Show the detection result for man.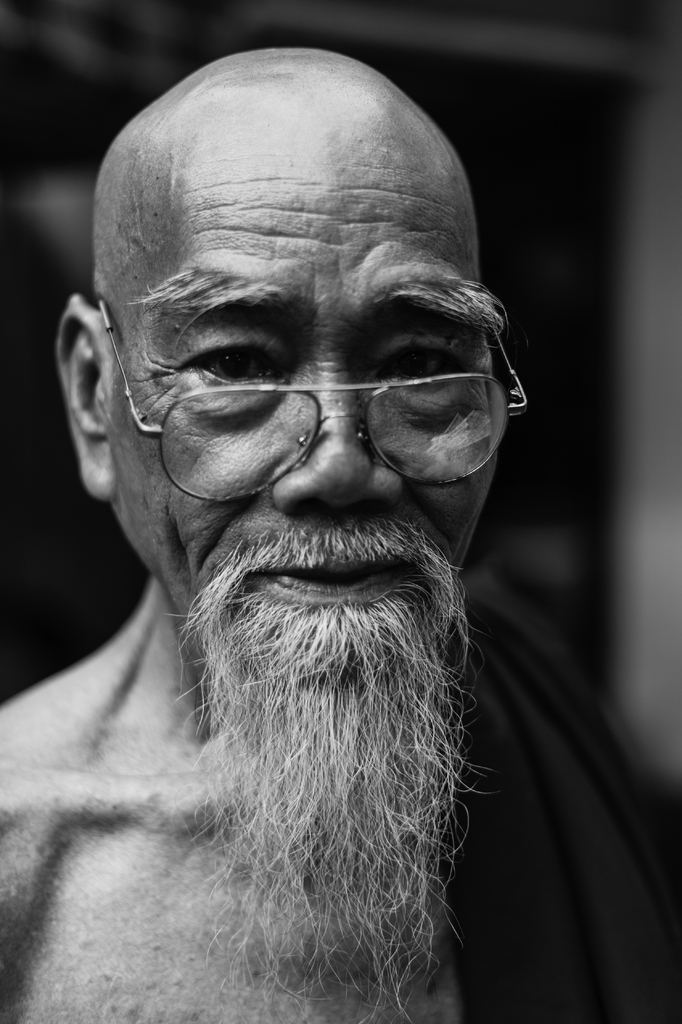
(0, 45, 681, 1023).
